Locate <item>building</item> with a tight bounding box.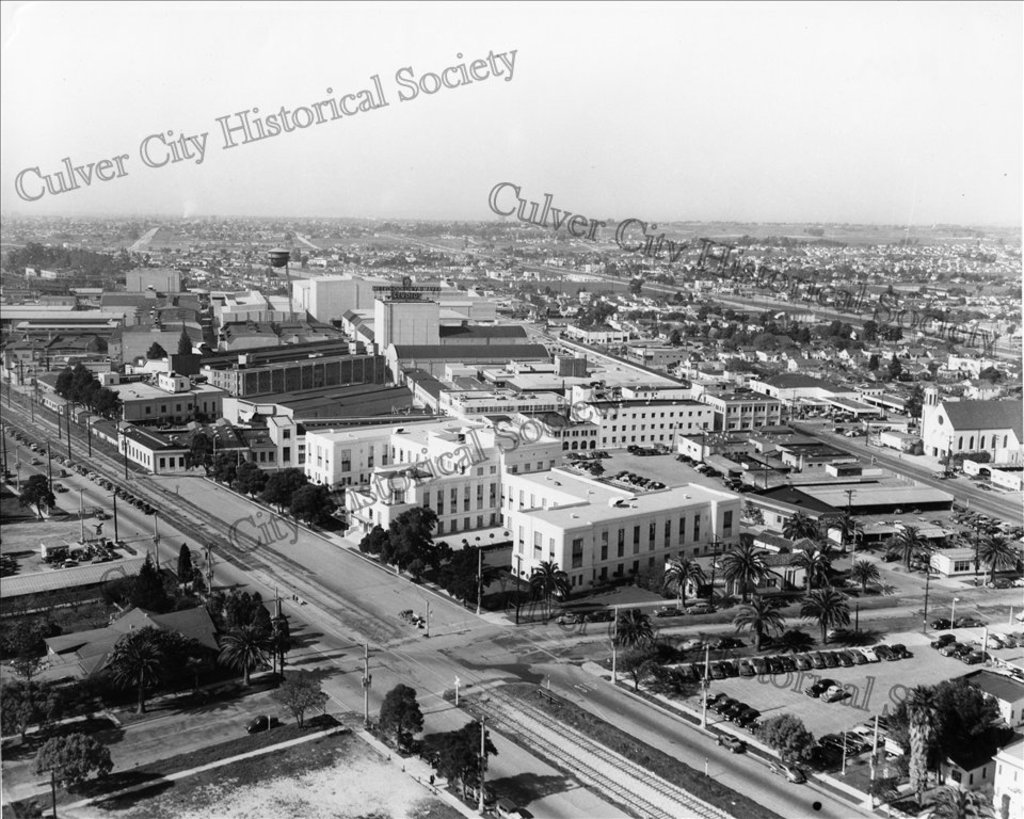
detection(290, 274, 367, 322).
